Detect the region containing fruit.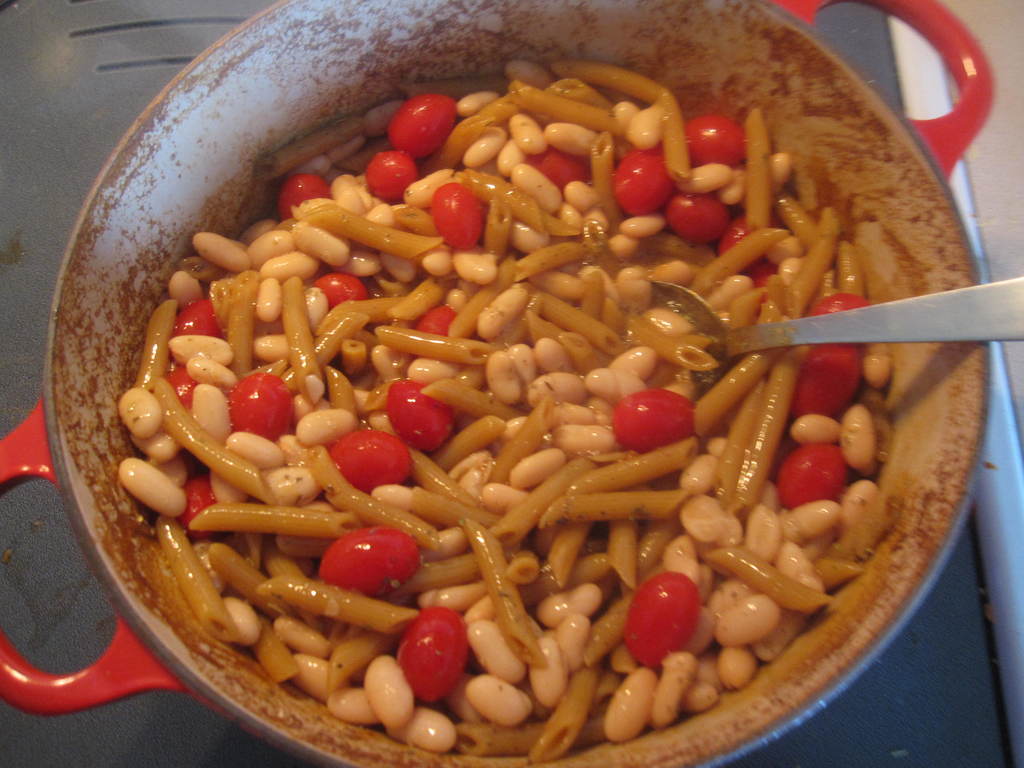
box=[789, 346, 865, 416].
